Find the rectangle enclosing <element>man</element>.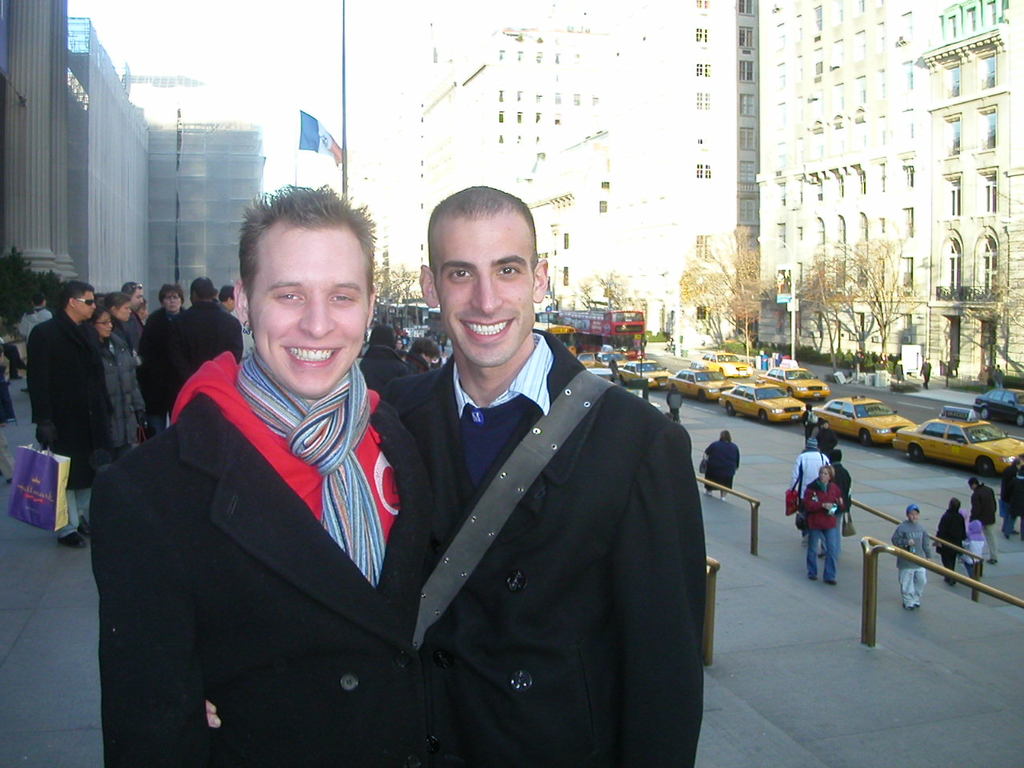
<bbox>791, 440, 829, 538</bbox>.
